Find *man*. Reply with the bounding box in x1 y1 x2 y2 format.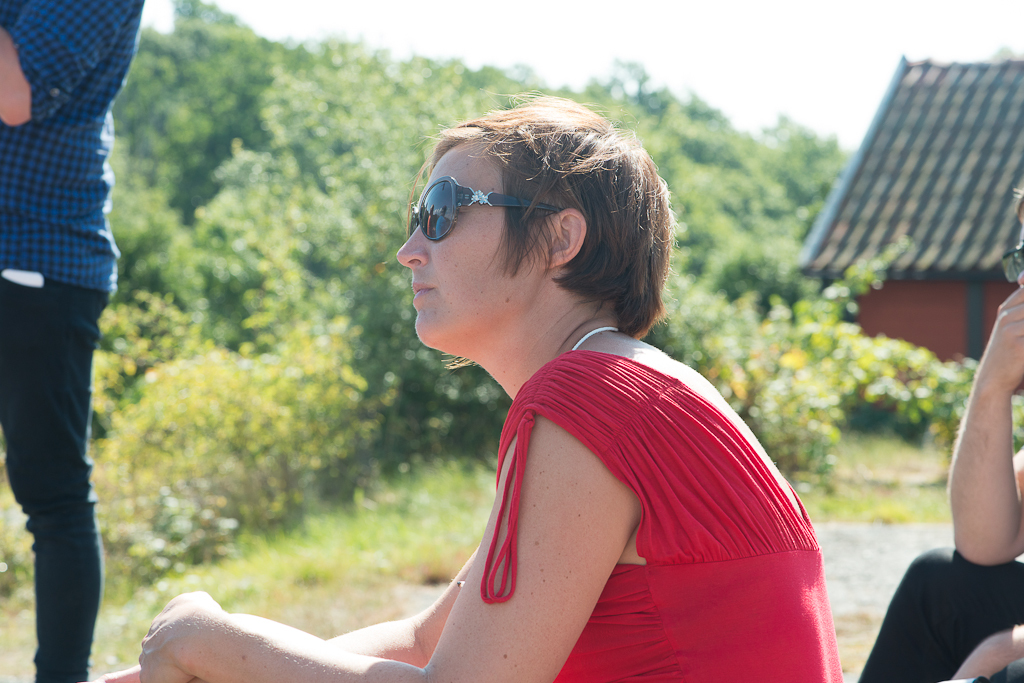
0 0 143 682.
